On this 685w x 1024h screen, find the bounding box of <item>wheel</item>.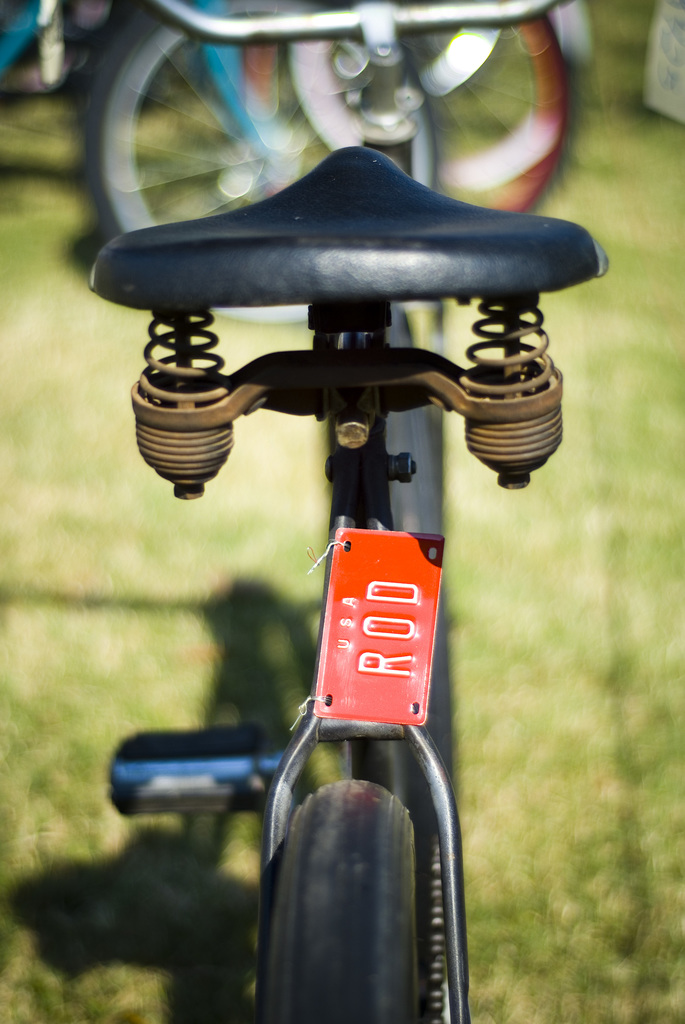
Bounding box: x1=243 y1=0 x2=595 y2=216.
